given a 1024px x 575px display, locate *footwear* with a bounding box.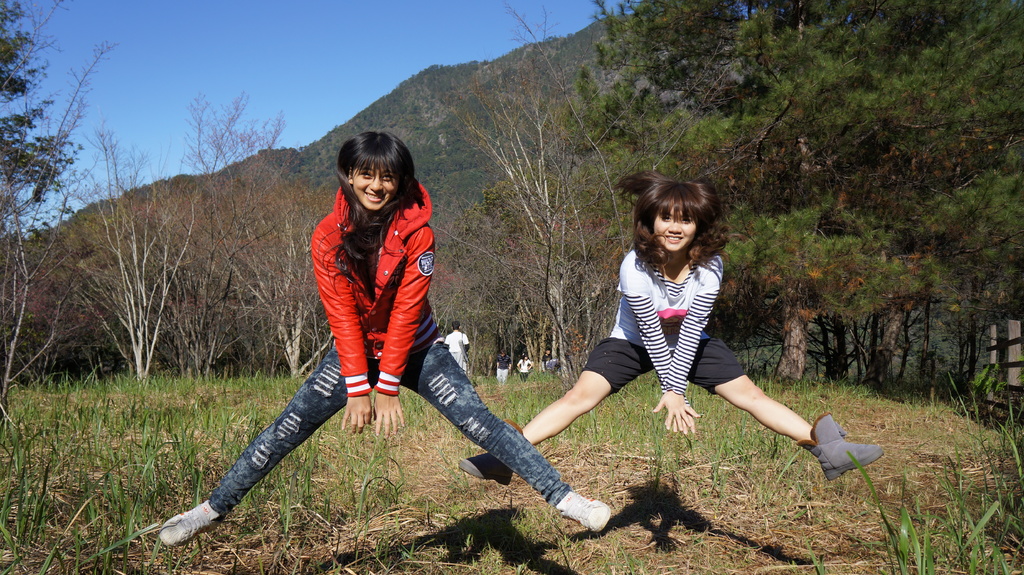
Located: box(159, 503, 221, 543).
